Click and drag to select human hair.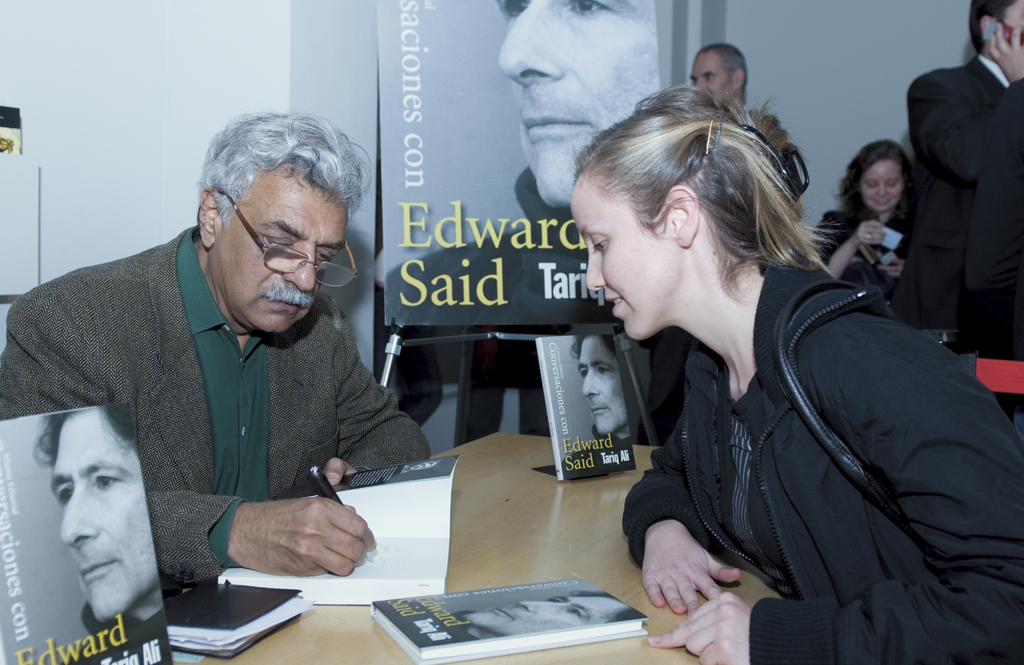
Selection: <box>33,402,139,470</box>.
